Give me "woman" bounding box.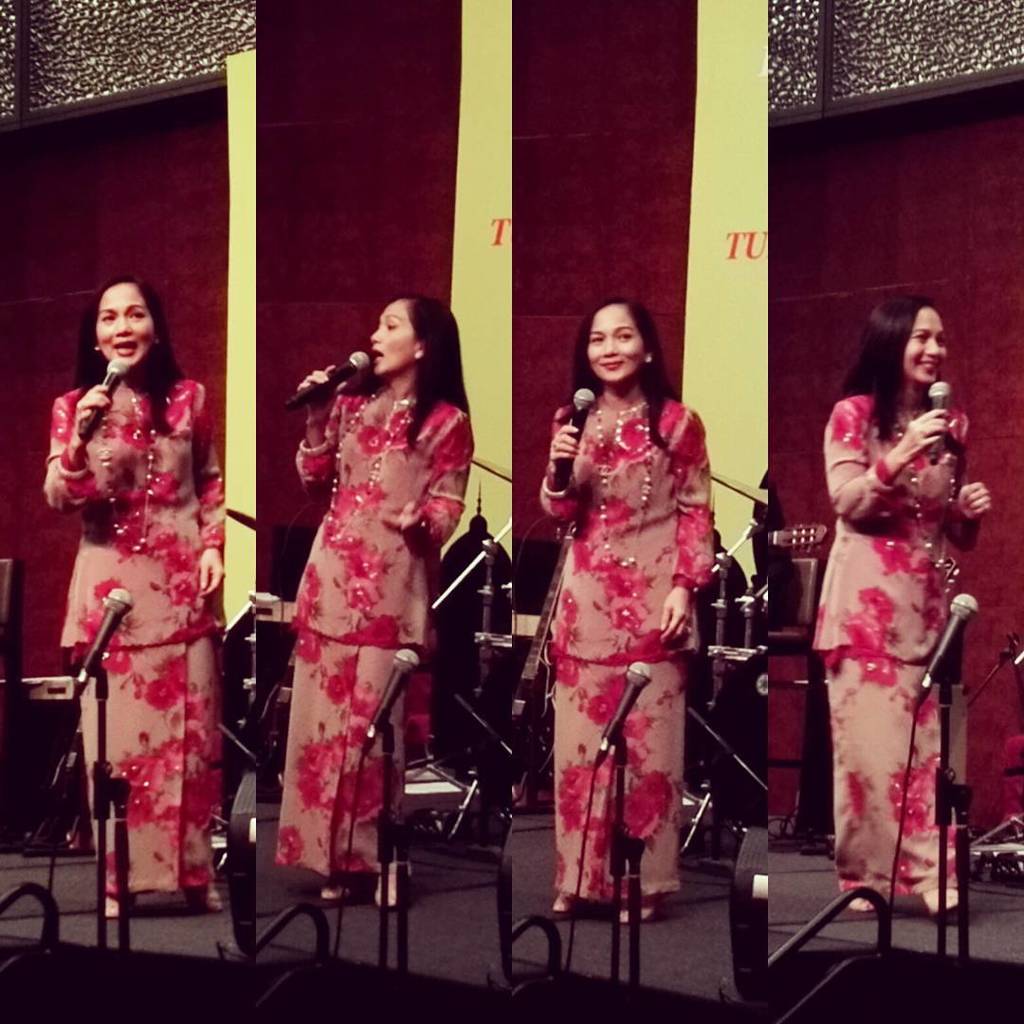
[left=536, top=297, right=719, bottom=923].
